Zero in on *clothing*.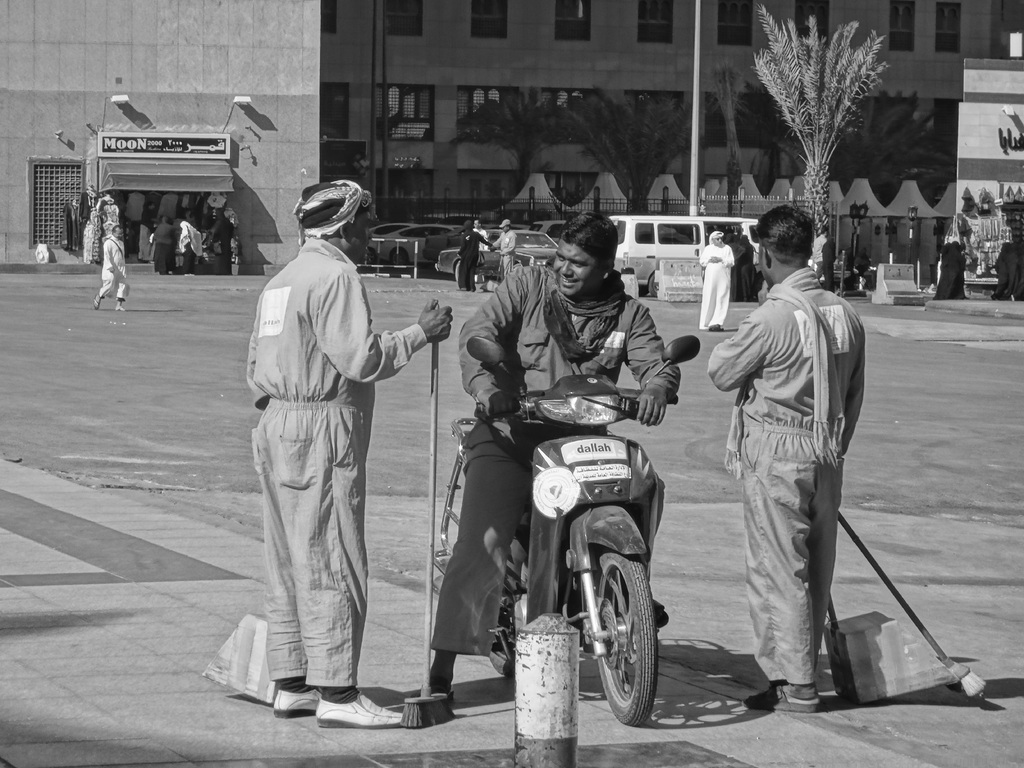
Zeroed in: detection(708, 266, 863, 685).
